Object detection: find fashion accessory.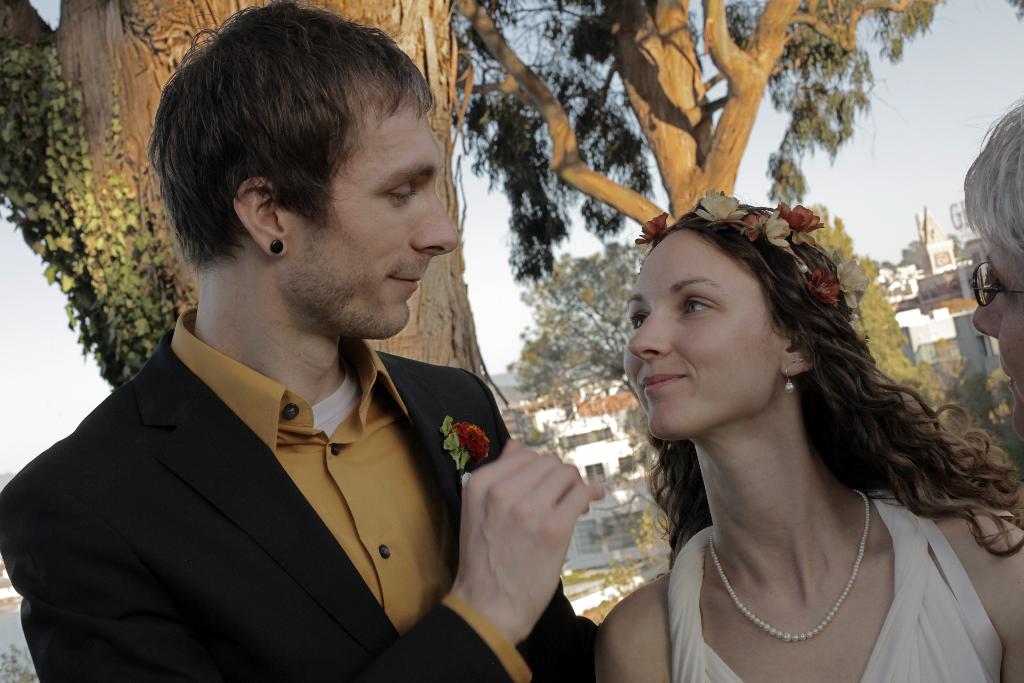
{"x1": 438, "y1": 414, "x2": 490, "y2": 474}.
